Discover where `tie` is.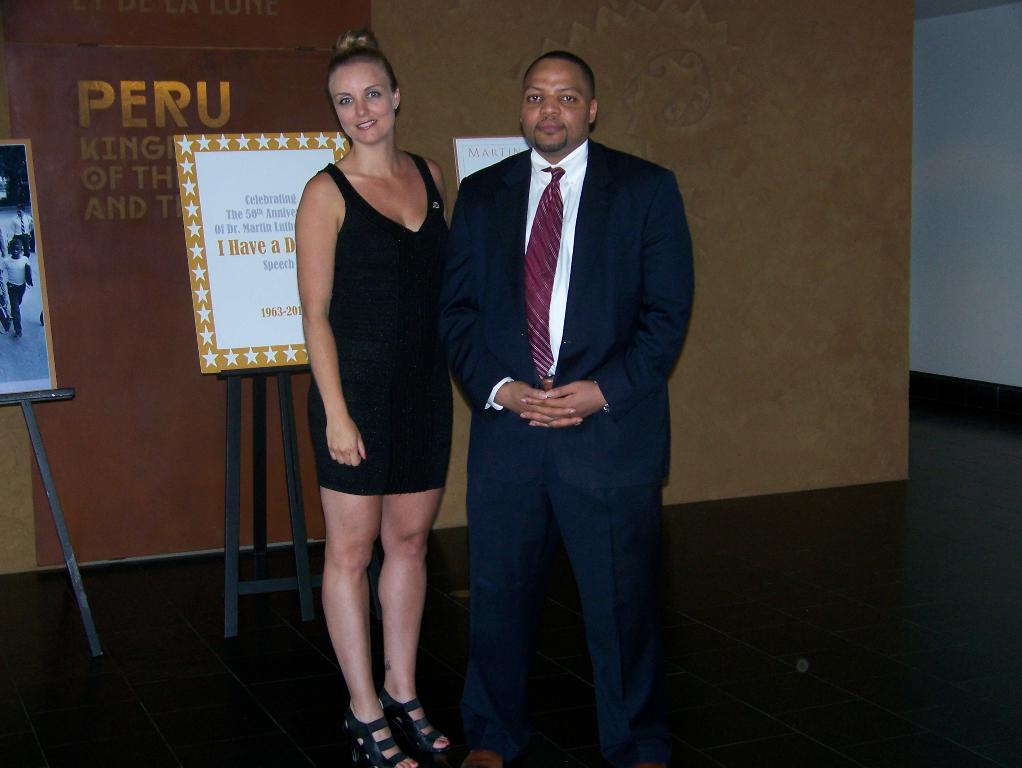
Discovered at 522 164 564 377.
